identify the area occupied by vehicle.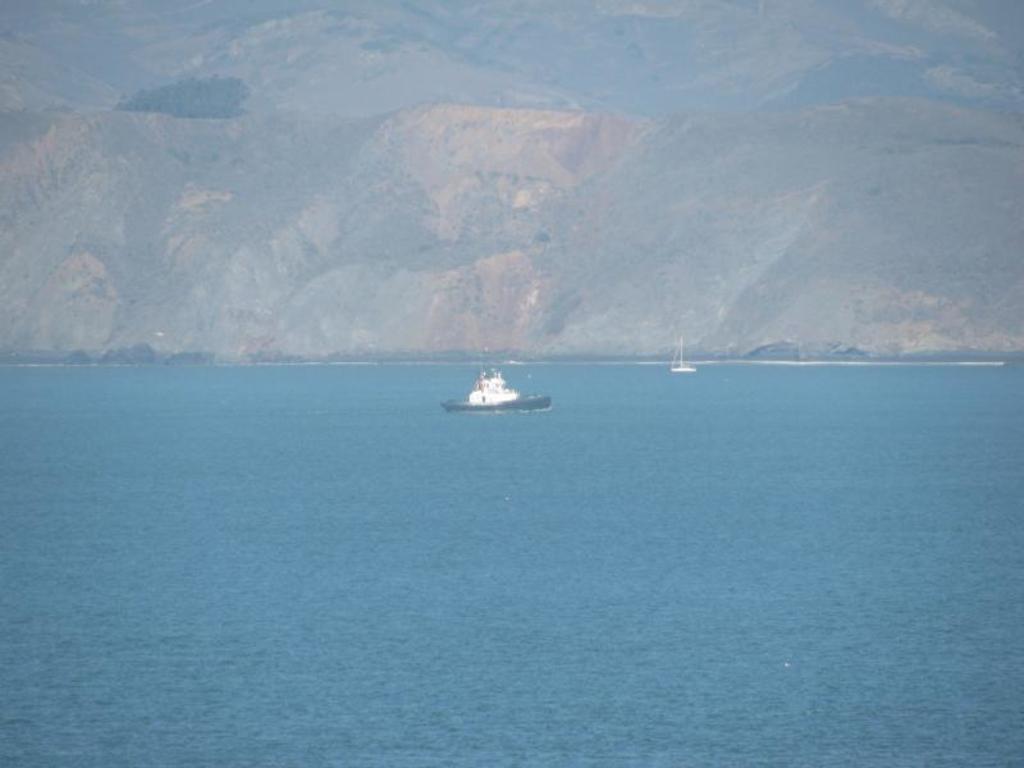
Area: <box>431,356,539,424</box>.
